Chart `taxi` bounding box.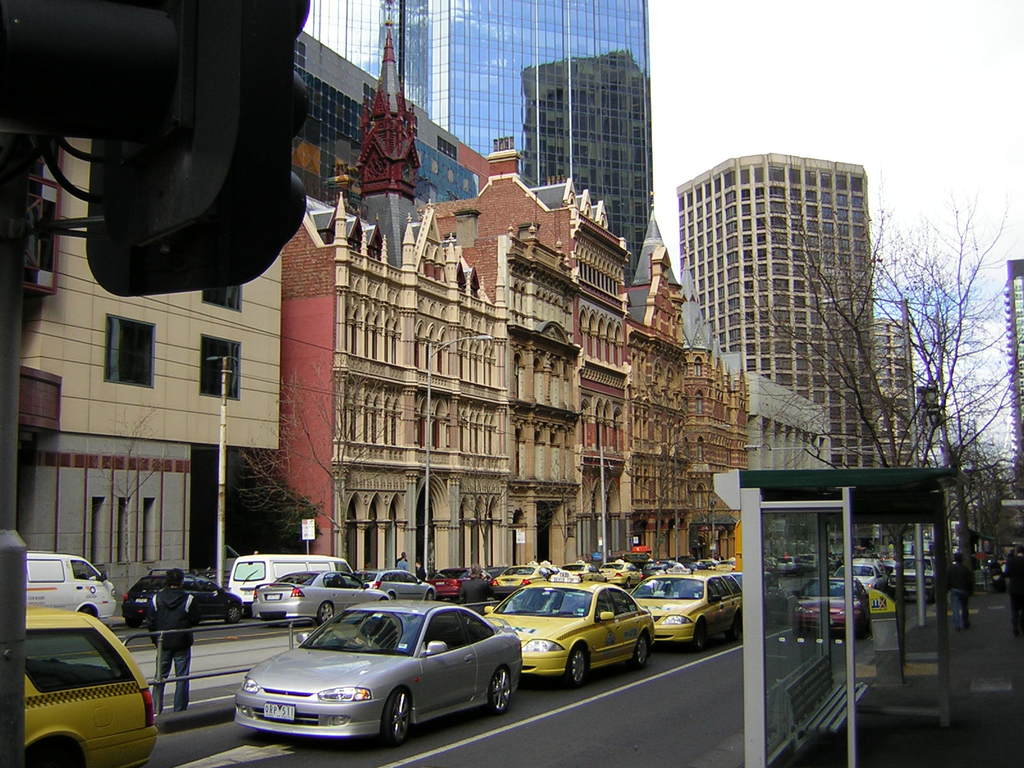
Charted: (left=554, top=561, right=605, bottom=580).
